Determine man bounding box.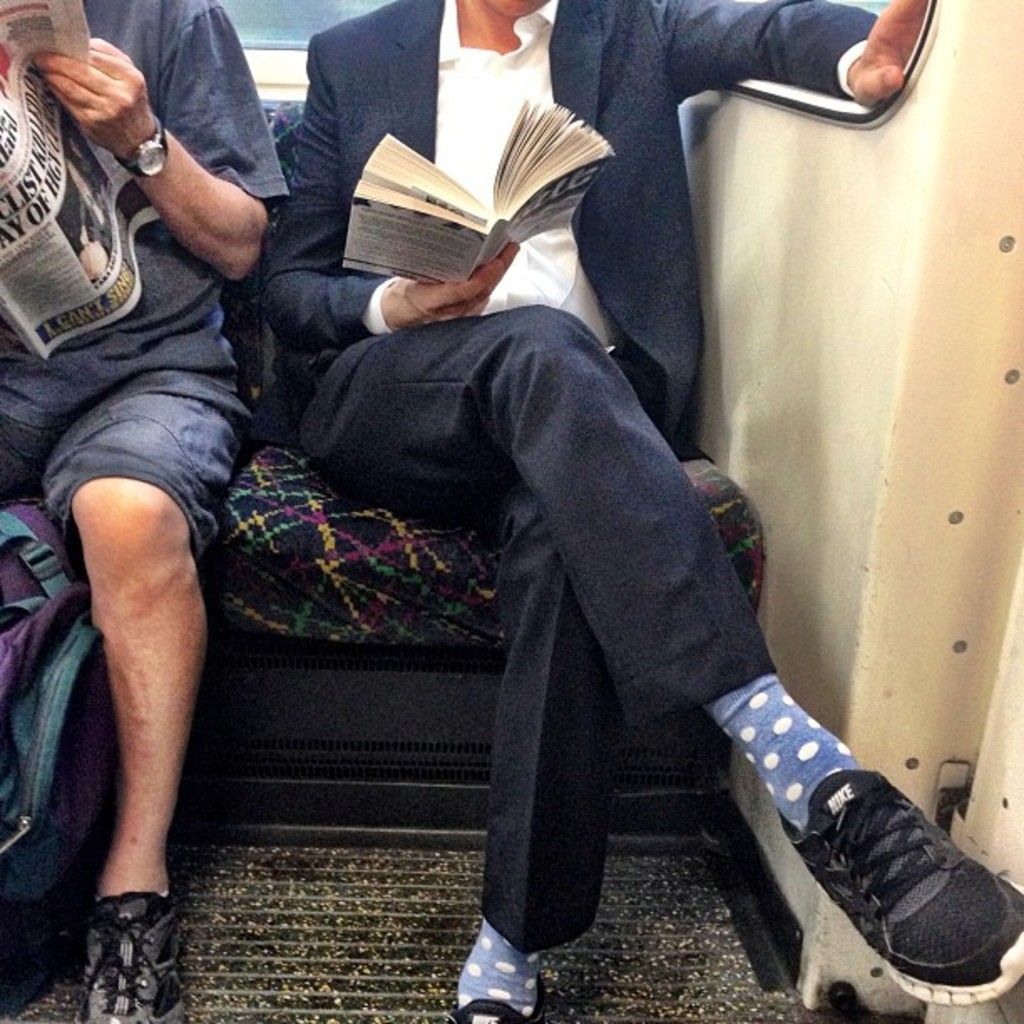
Determined: box(0, 0, 303, 1022).
